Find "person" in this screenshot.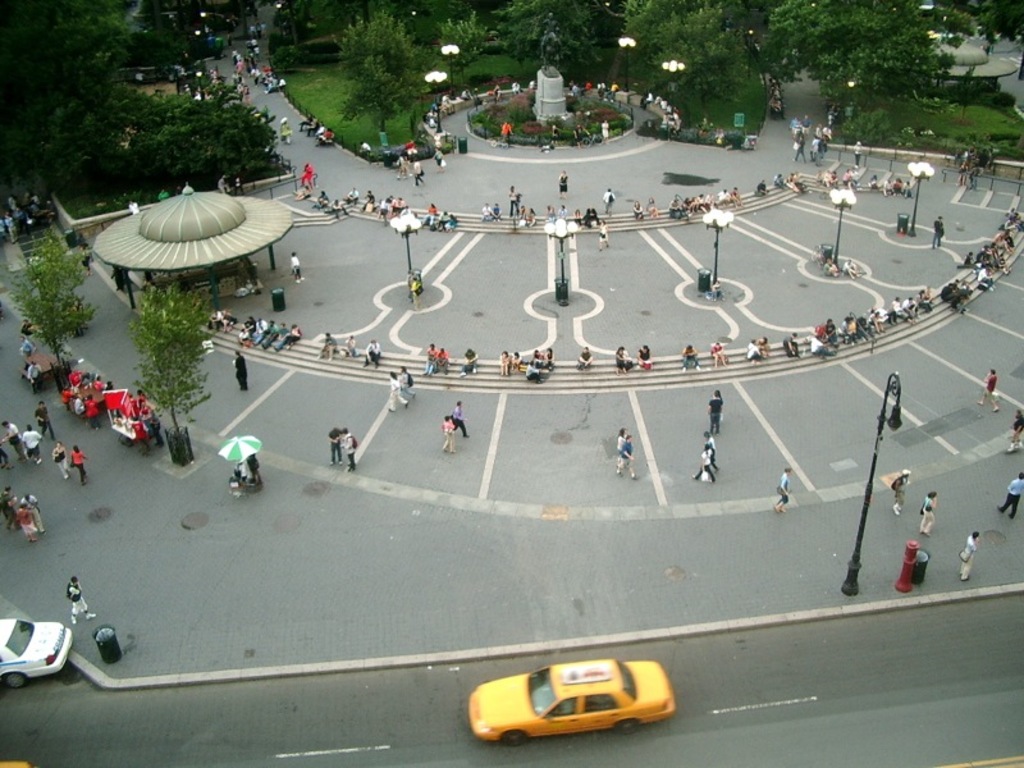
The bounding box for "person" is rect(339, 334, 360, 362).
